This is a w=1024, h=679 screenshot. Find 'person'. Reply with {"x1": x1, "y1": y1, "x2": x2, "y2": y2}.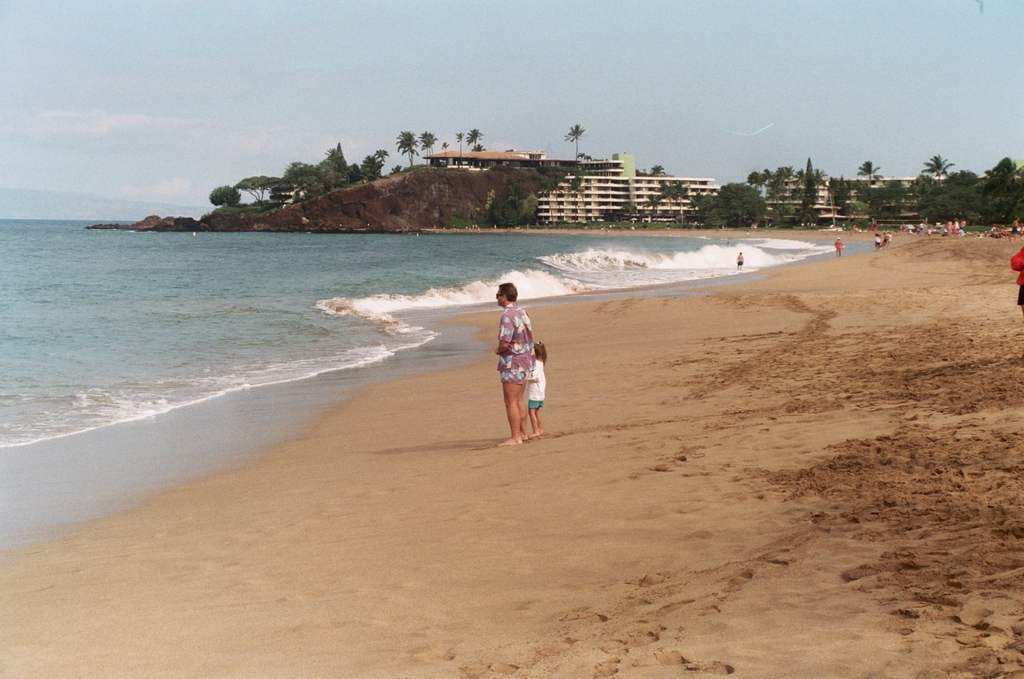
{"x1": 741, "y1": 254, "x2": 747, "y2": 268}.
